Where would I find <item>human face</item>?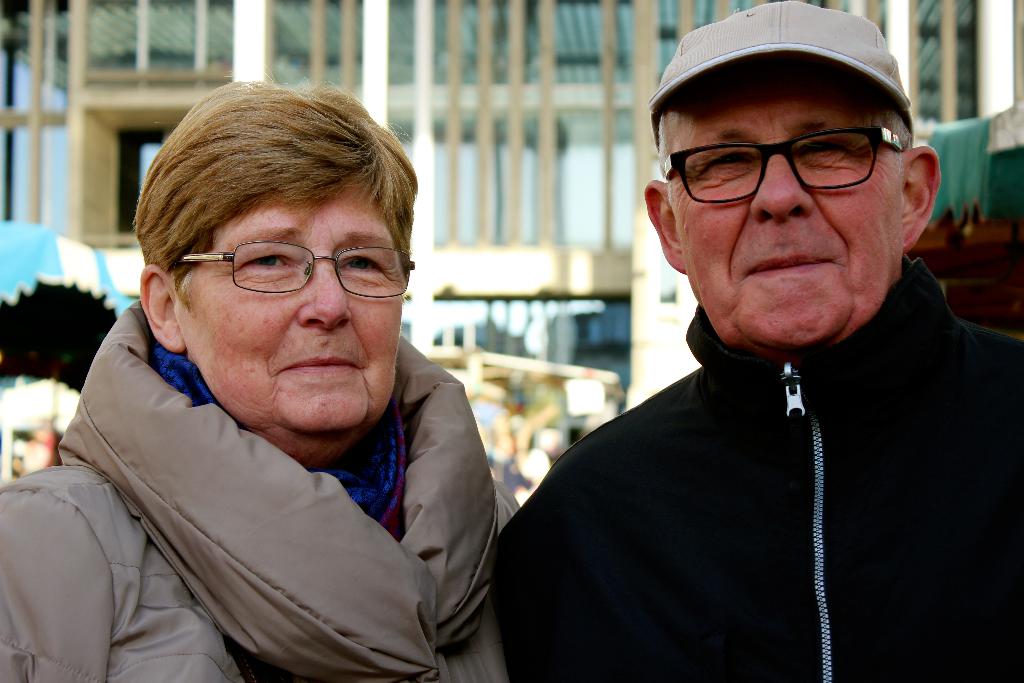
At 671,63,904,350.
